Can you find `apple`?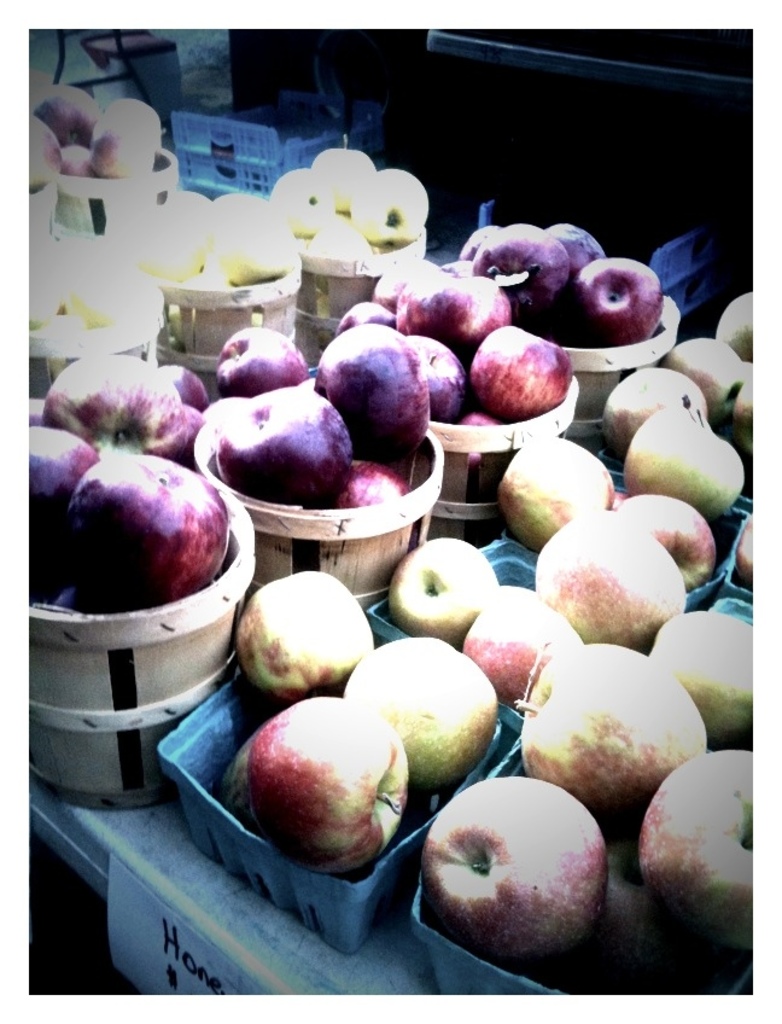
Yes, bounding box: left=27, top=83, right=101, bottom=147.
